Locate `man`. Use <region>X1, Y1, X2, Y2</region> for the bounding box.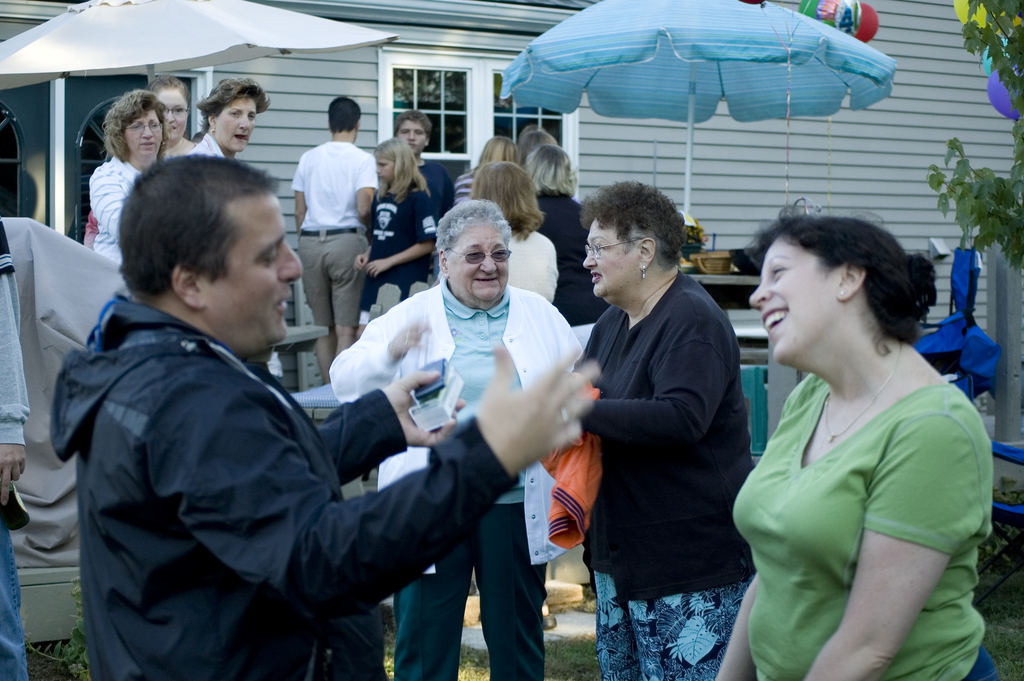
<region>293, 98, 366, 379</region>.
